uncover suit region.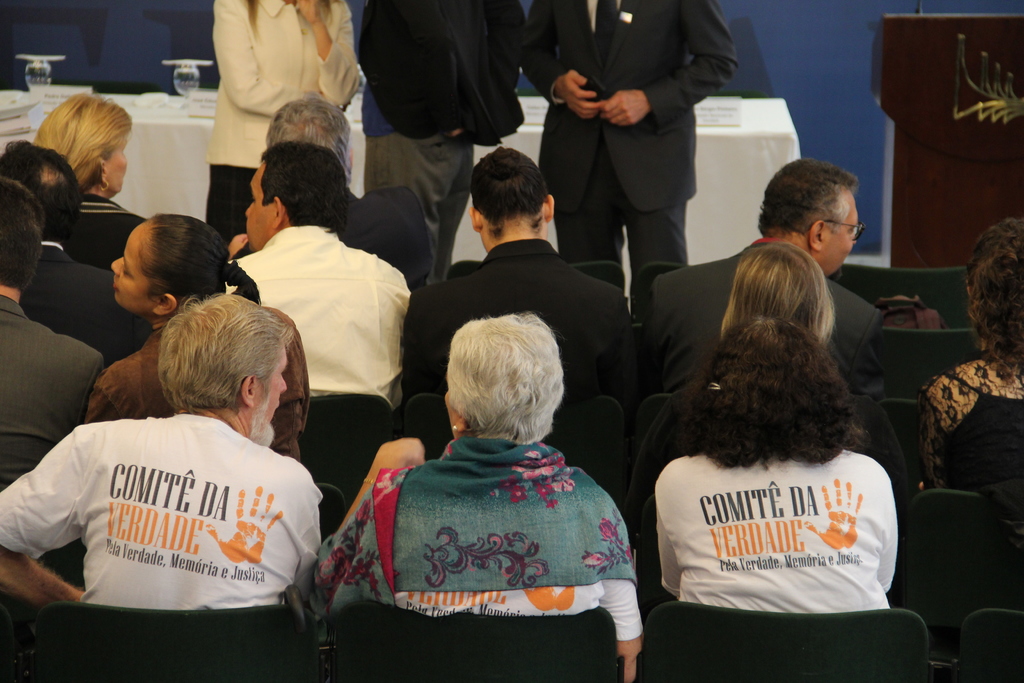
Uncovered: detection(634, 230, 884, 414).
